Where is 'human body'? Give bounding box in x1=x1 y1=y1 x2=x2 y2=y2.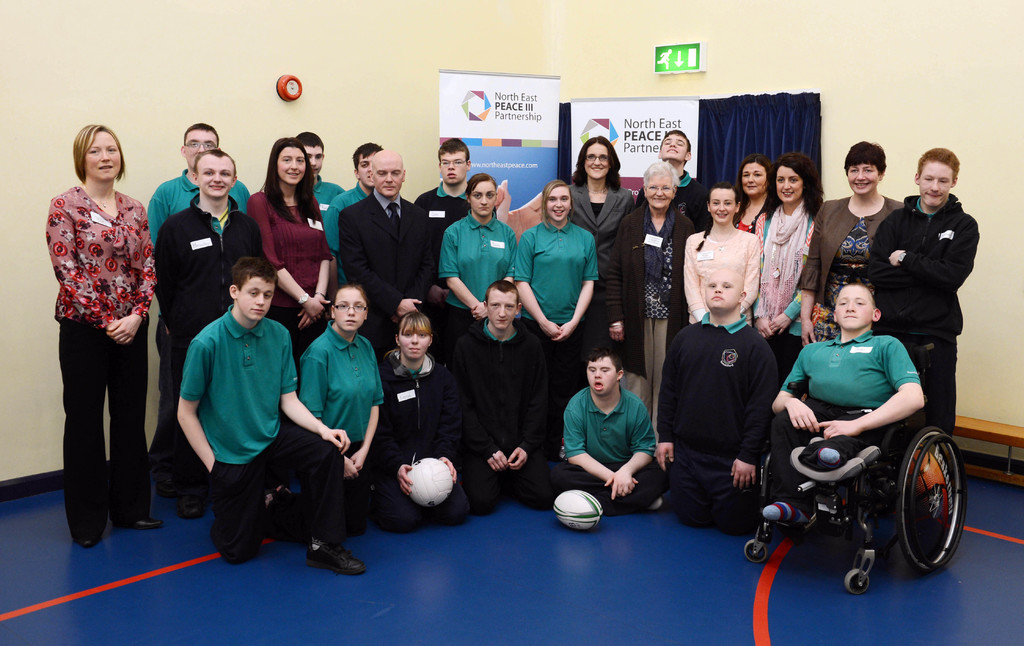
x1=614 y1=167 x2=688 y2=399.
